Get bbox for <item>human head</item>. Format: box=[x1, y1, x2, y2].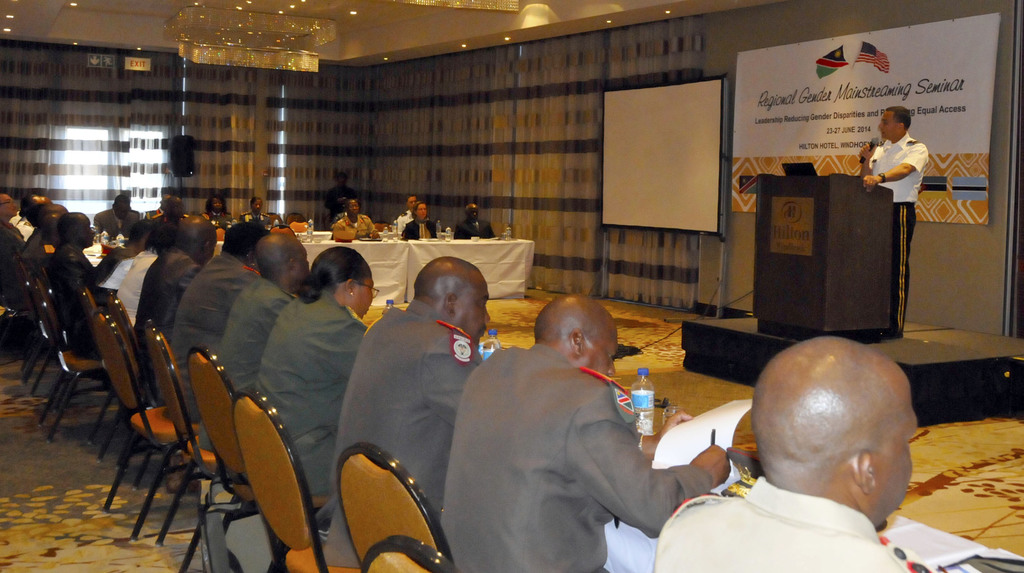
box=[205, 195, 226, 216].
